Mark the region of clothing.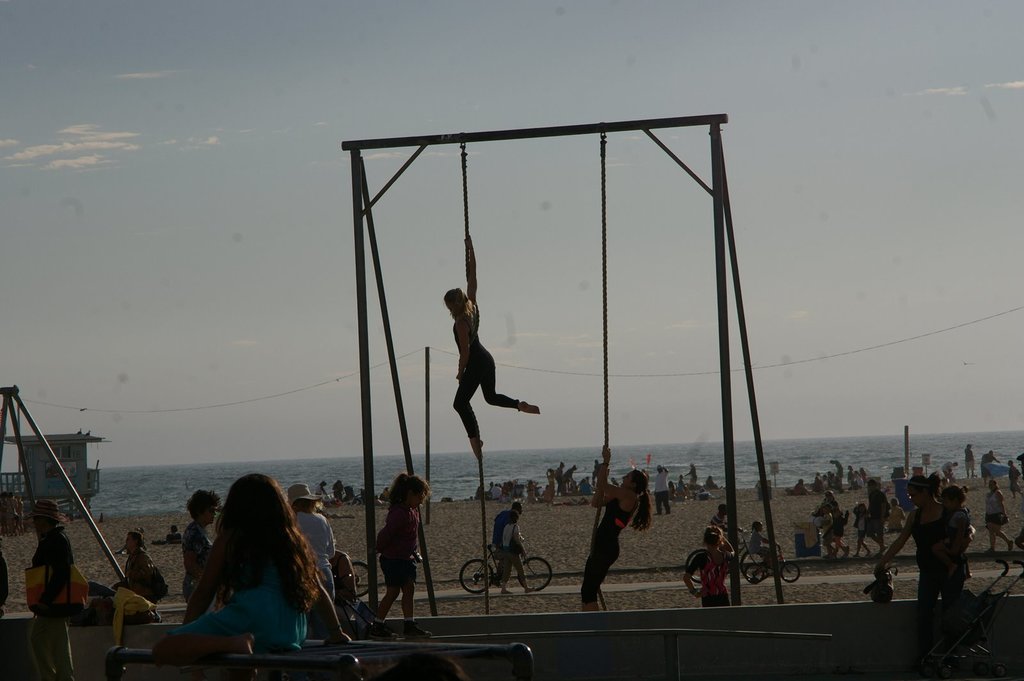
Region: BBox(822, 494, 855, 566).
